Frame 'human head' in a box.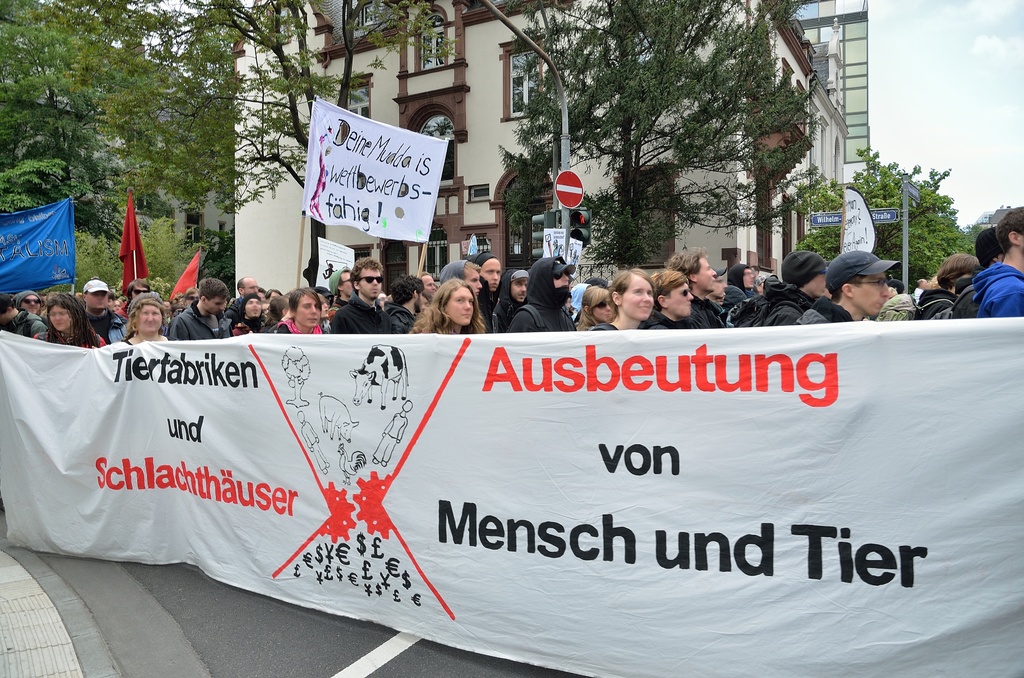
0, 295, 19, 323.
